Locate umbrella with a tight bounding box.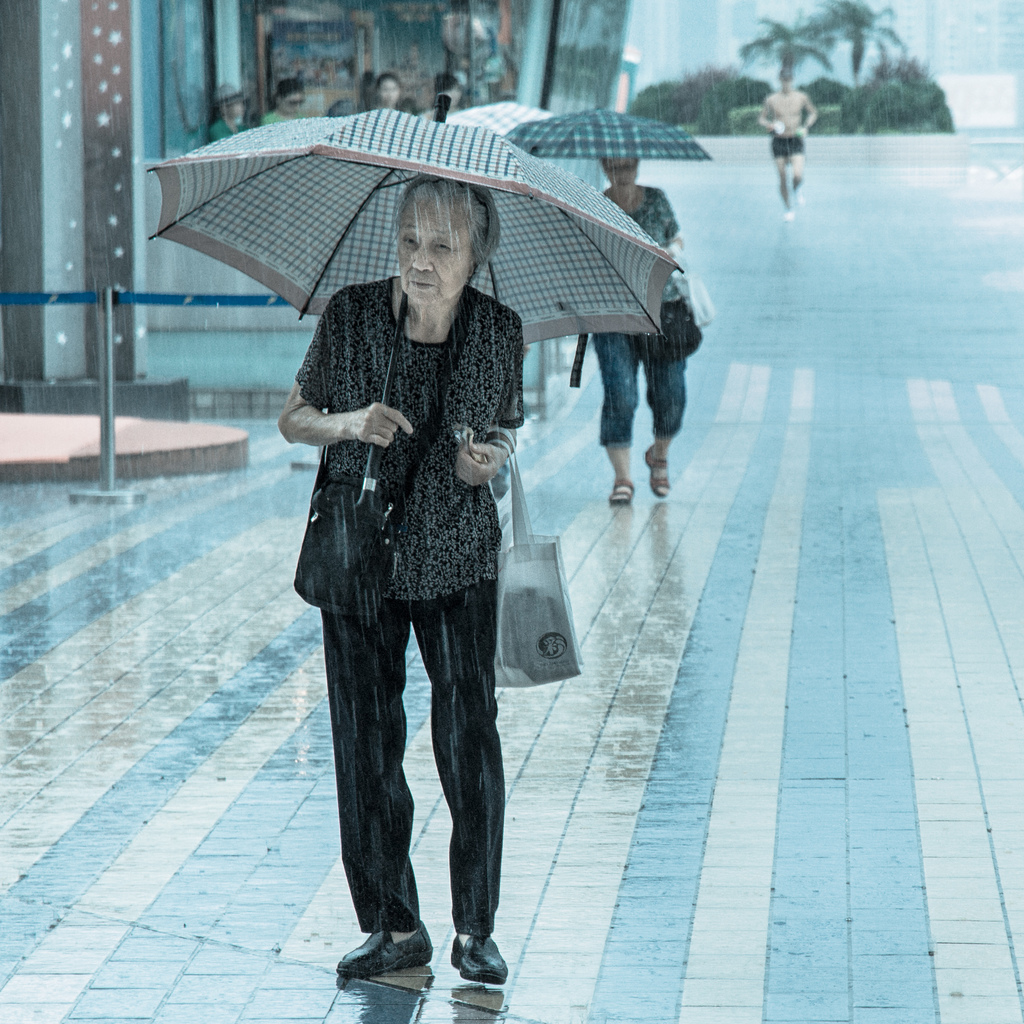
[445,99,548,148].
